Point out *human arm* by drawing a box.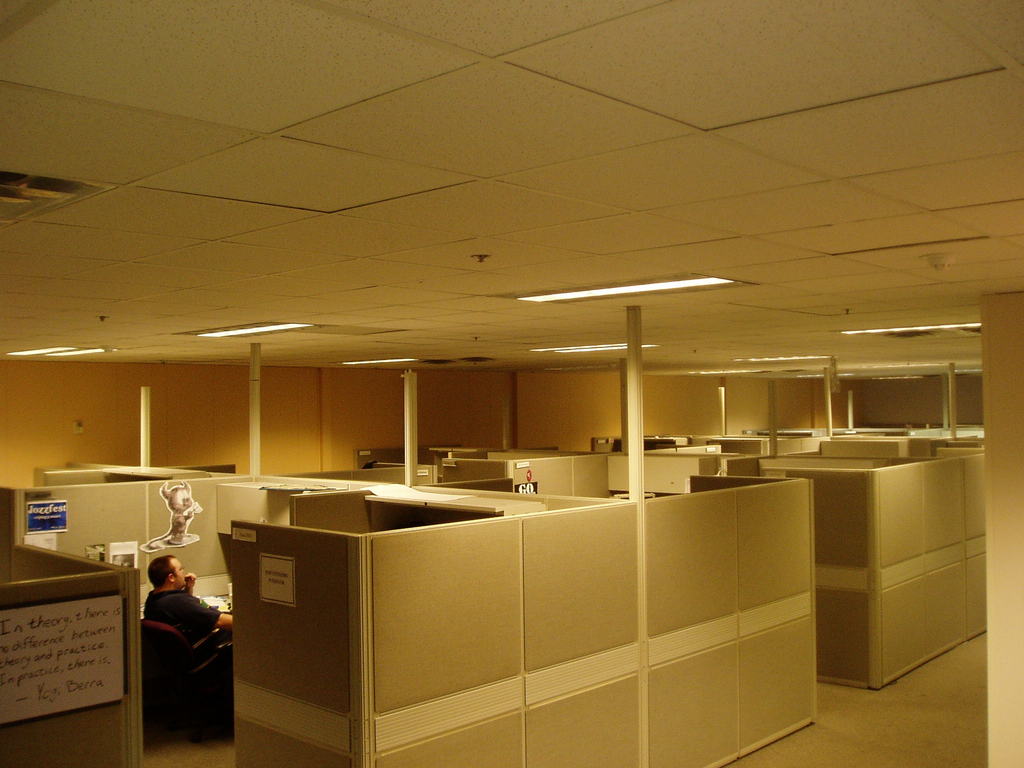
{"left": 184, "top": 572, "right": 197, "bottom": 597}.
